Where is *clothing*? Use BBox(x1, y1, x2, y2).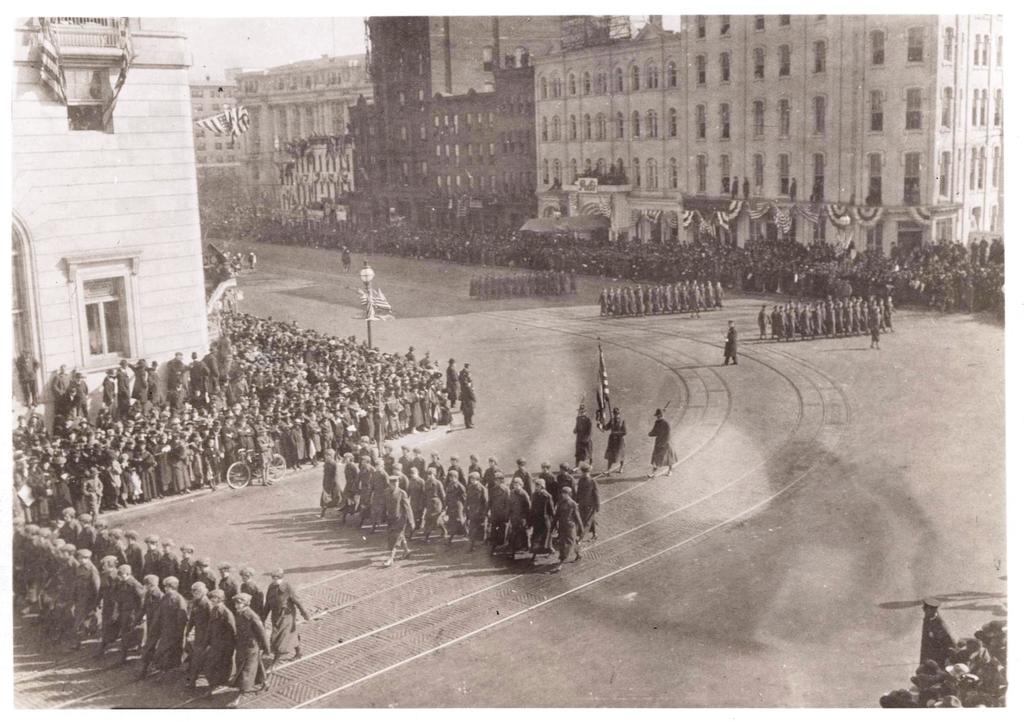
BBox(147, 591, 163, 653).
